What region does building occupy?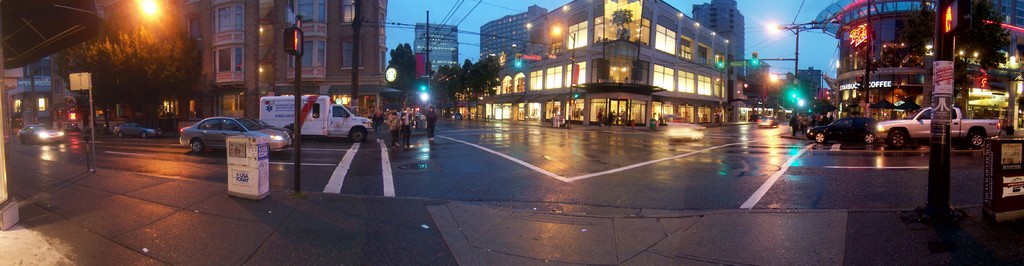
189,0,387,135.
